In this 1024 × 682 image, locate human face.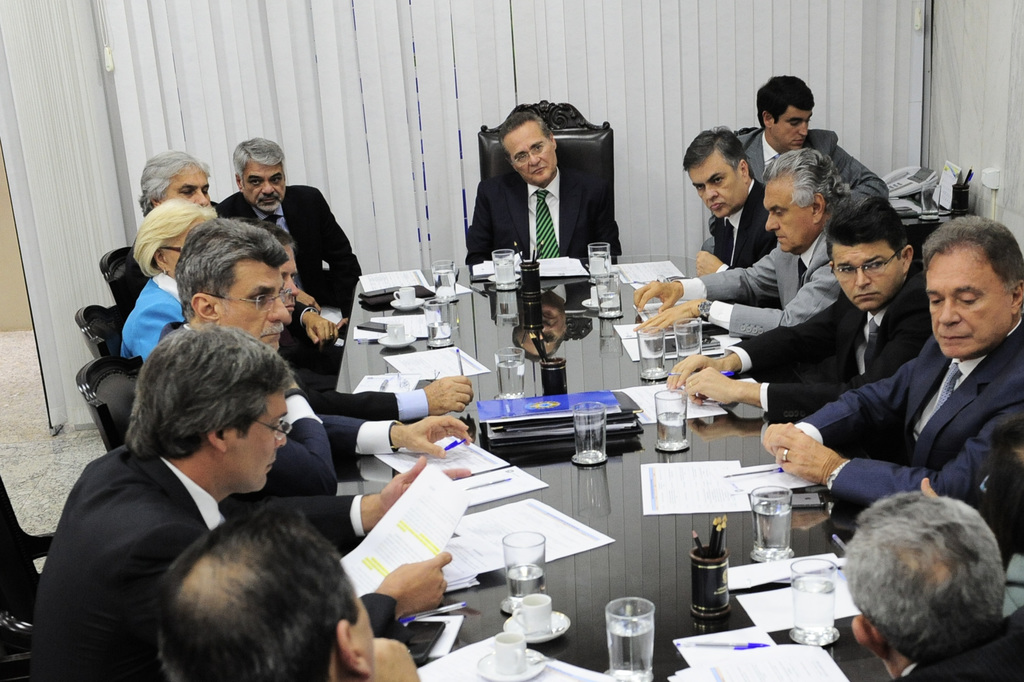
Bounding box: <region>685, 152, 747, 216</region>.
